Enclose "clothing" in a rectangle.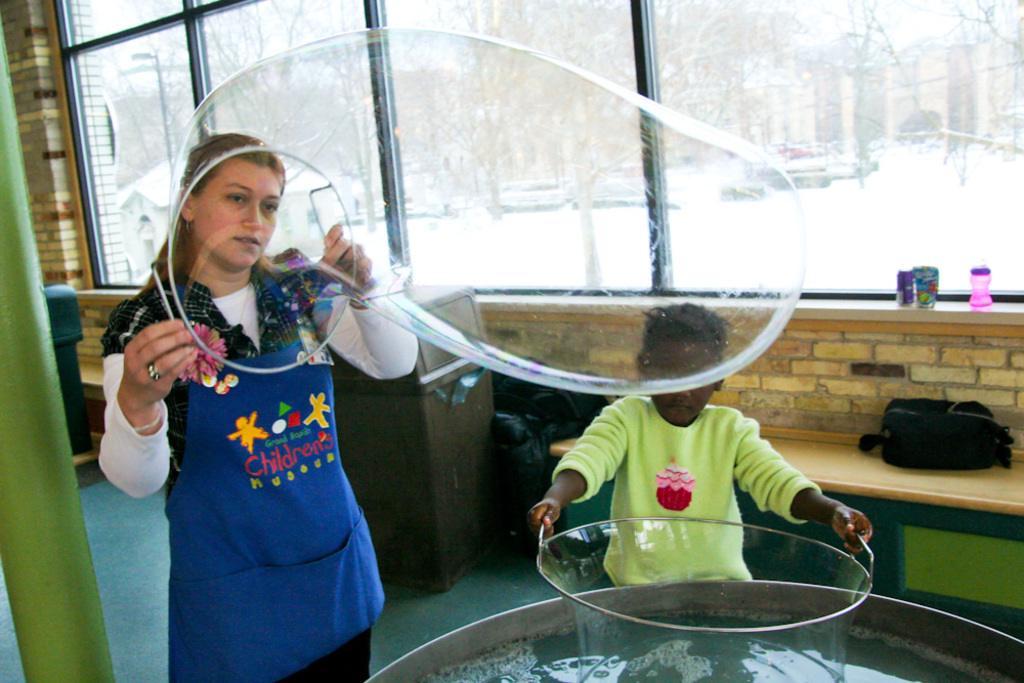
locate(546, 390, 817, 598).
